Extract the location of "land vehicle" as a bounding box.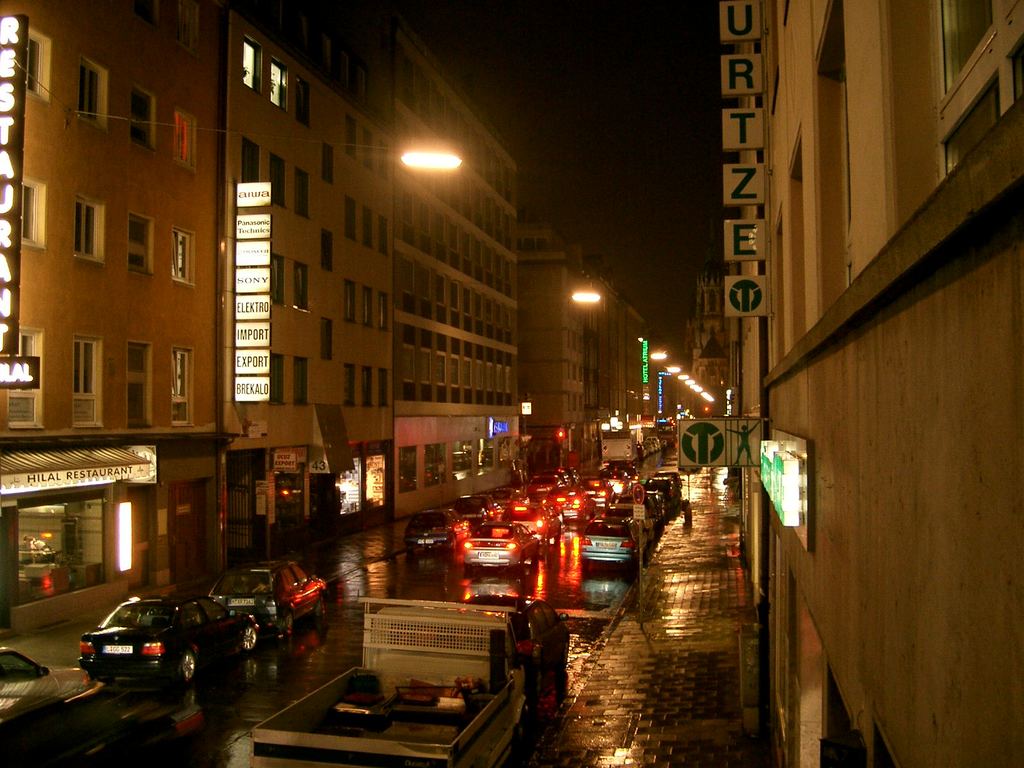
63/577/299/699.
